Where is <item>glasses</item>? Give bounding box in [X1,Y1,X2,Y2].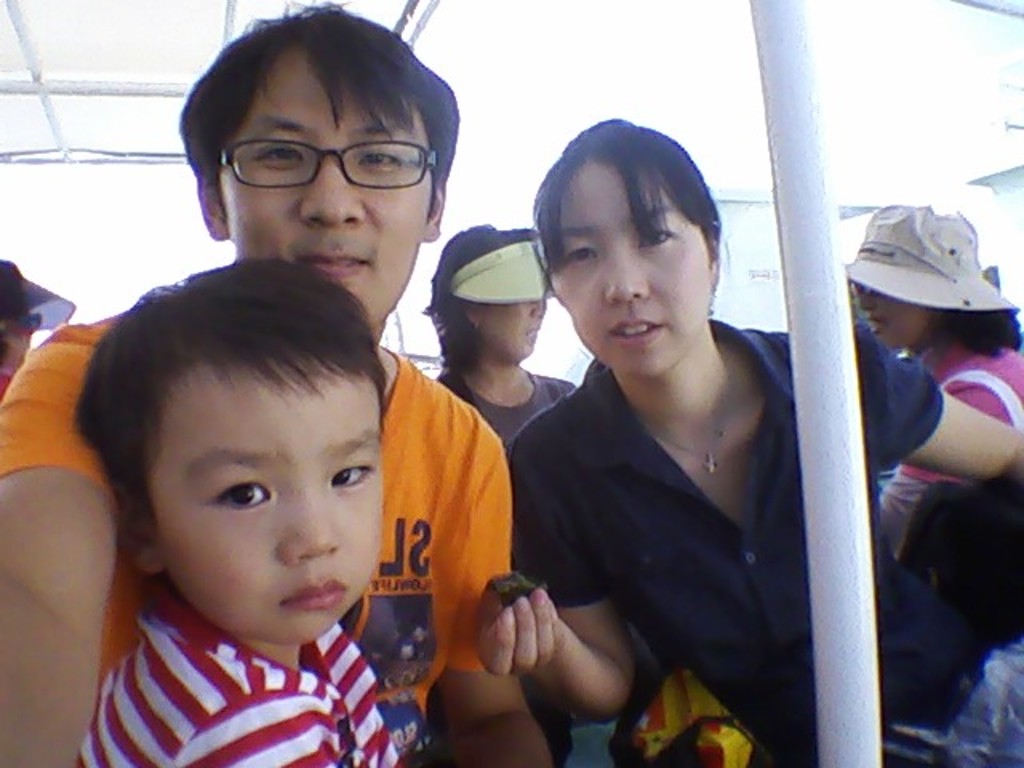
[198,114,434,182].
